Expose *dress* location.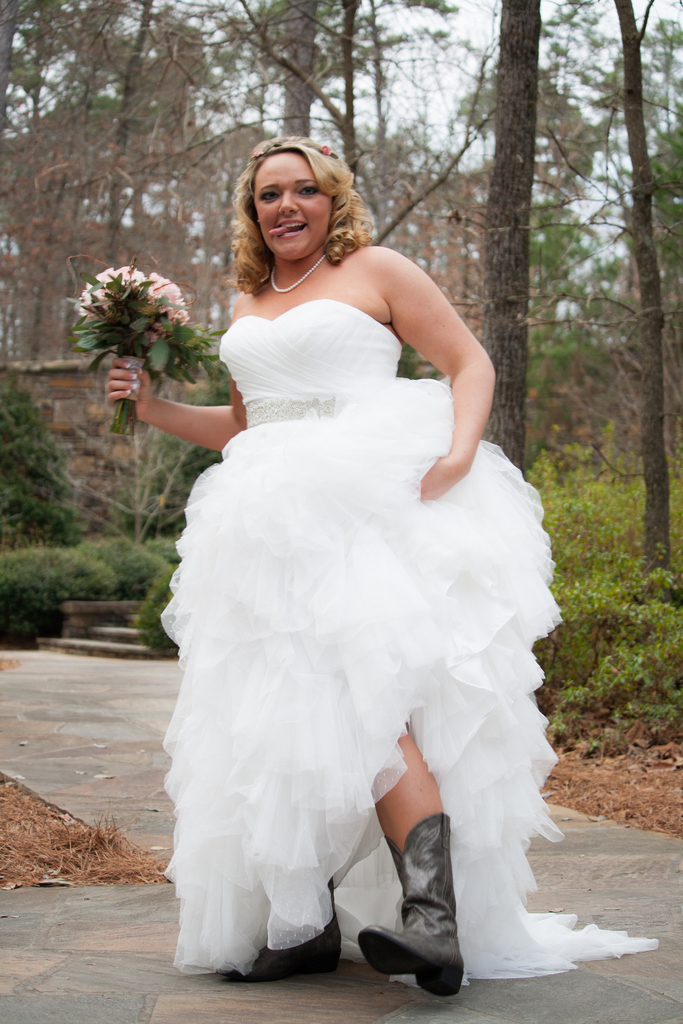
Exposed at BBox(160, 294, 662, 995).
